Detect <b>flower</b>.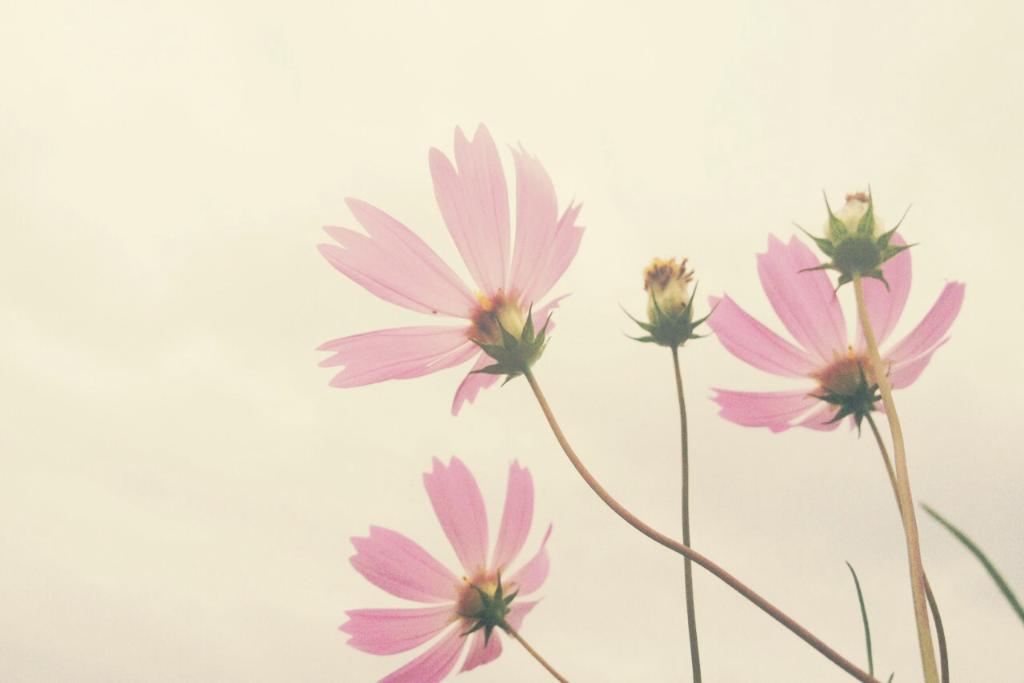
Detected at x1=338 y1=453 x2=554 y2=682.
